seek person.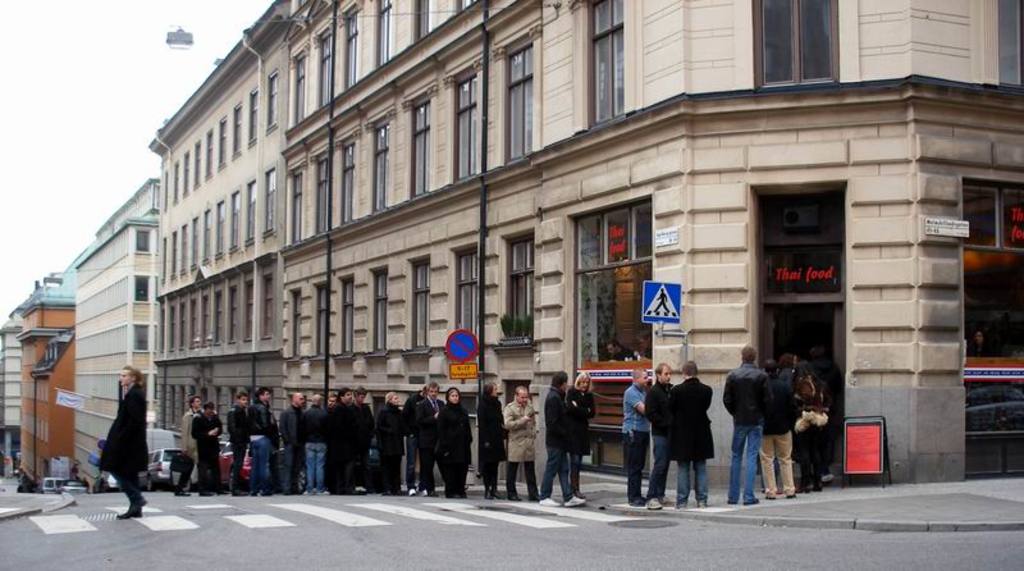
crop(538, 370, 593, 508).
